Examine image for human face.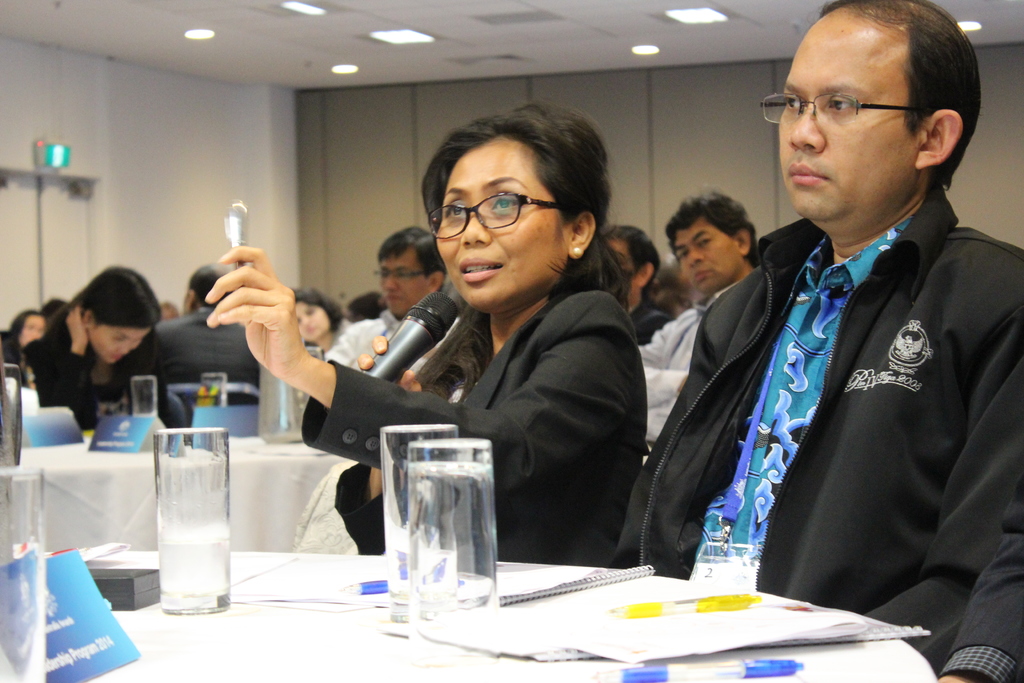
Examination result: box=[89, 328, 147, 362].
